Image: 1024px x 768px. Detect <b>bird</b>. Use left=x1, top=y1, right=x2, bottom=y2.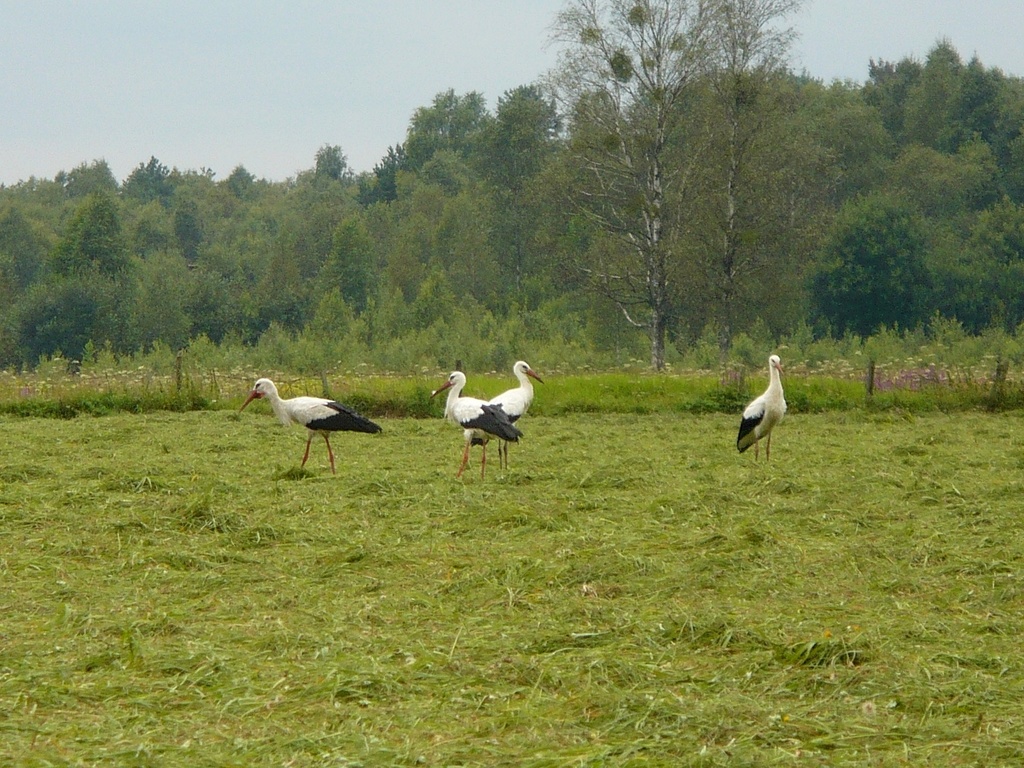
left=234, top=376, right=393, bottom=475.
